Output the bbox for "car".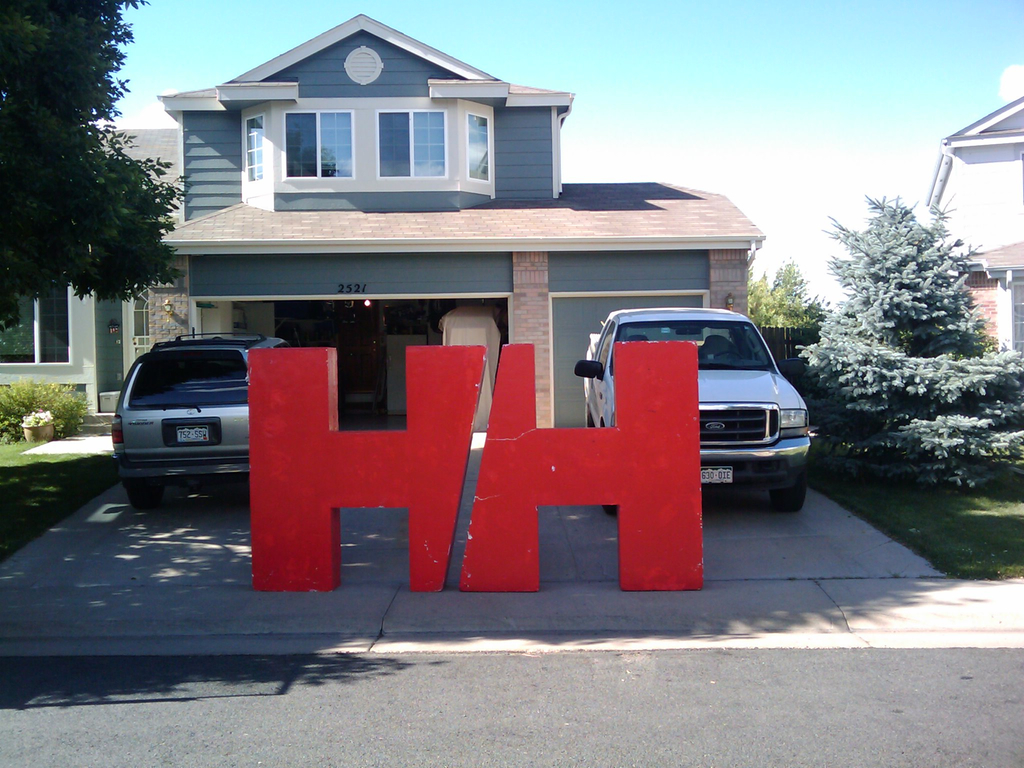
x1=109 y1=331 x2=292 y2=511.
